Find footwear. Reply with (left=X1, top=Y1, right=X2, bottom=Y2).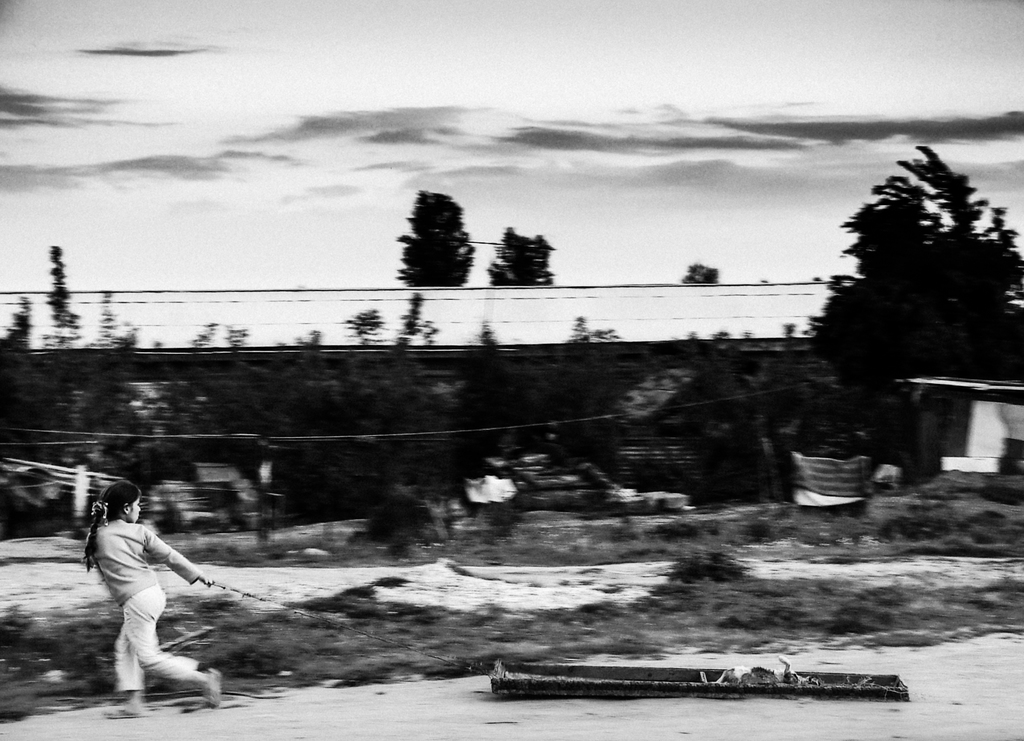
(left=199, top=668, right=219, bottom=713).
